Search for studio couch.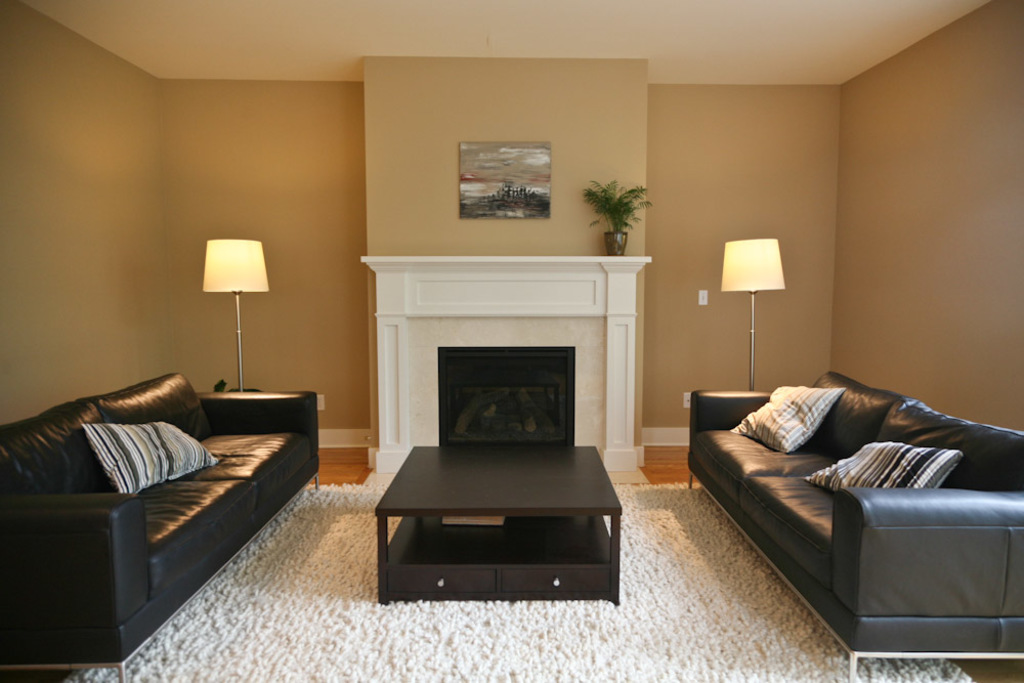
Found at (left=0, top=362, right=322, bottom=681).
